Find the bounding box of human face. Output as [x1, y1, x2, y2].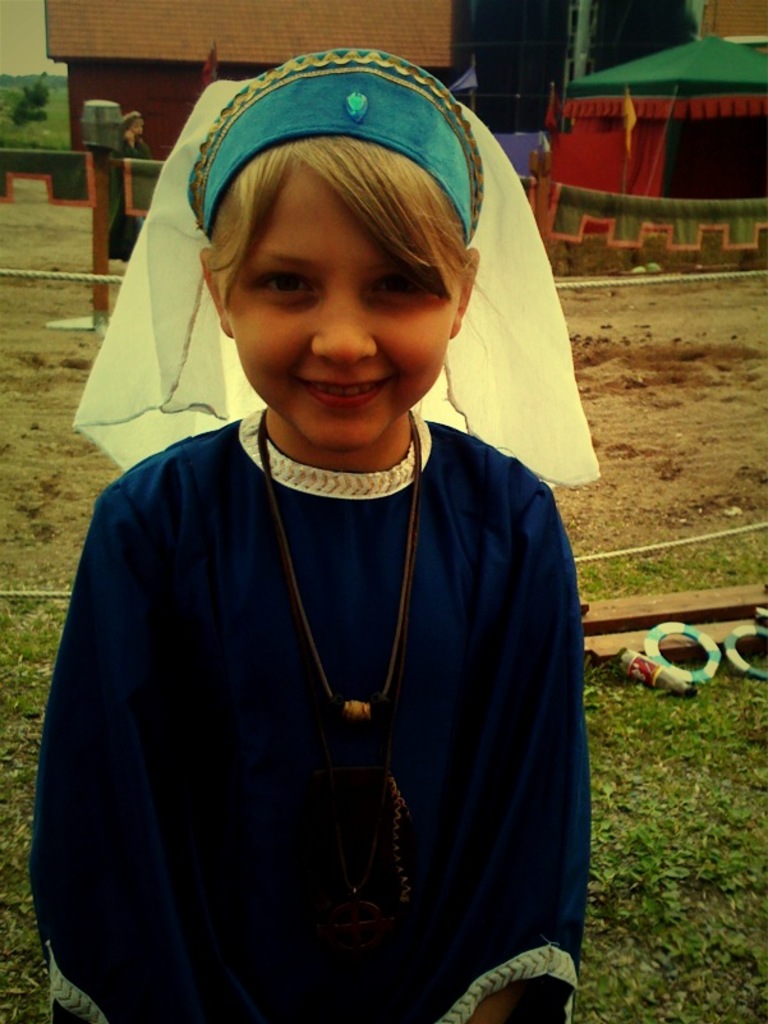
[220, 151, 468, 446].
